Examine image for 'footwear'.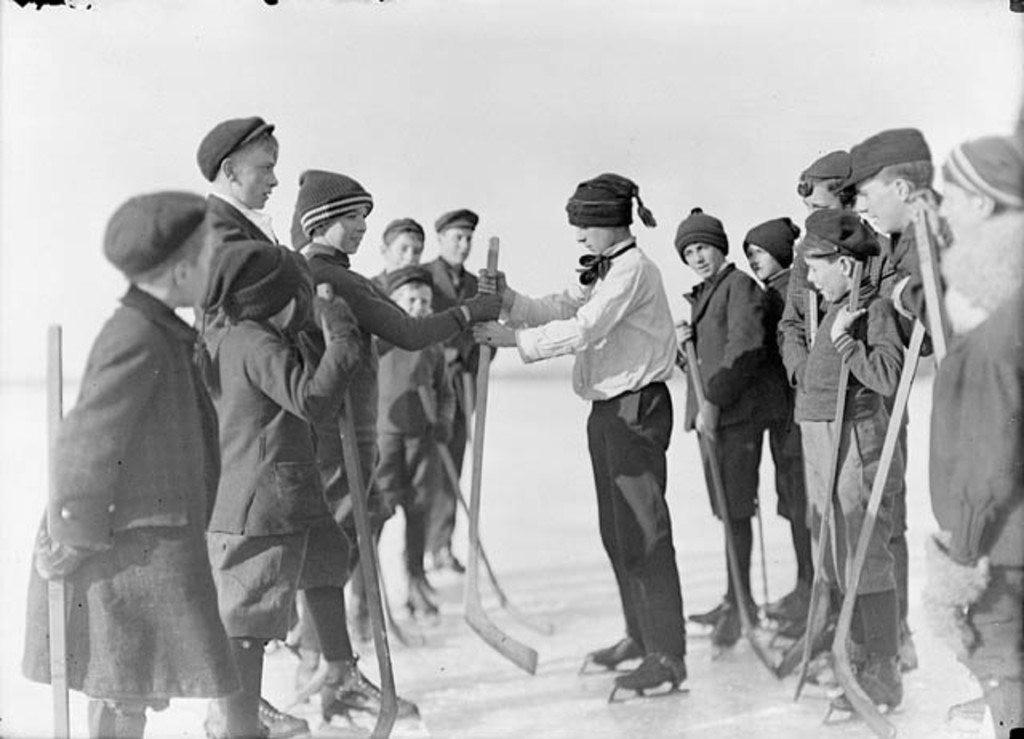
Examination result: (left=315, top=657, right=422, bottom=718).
